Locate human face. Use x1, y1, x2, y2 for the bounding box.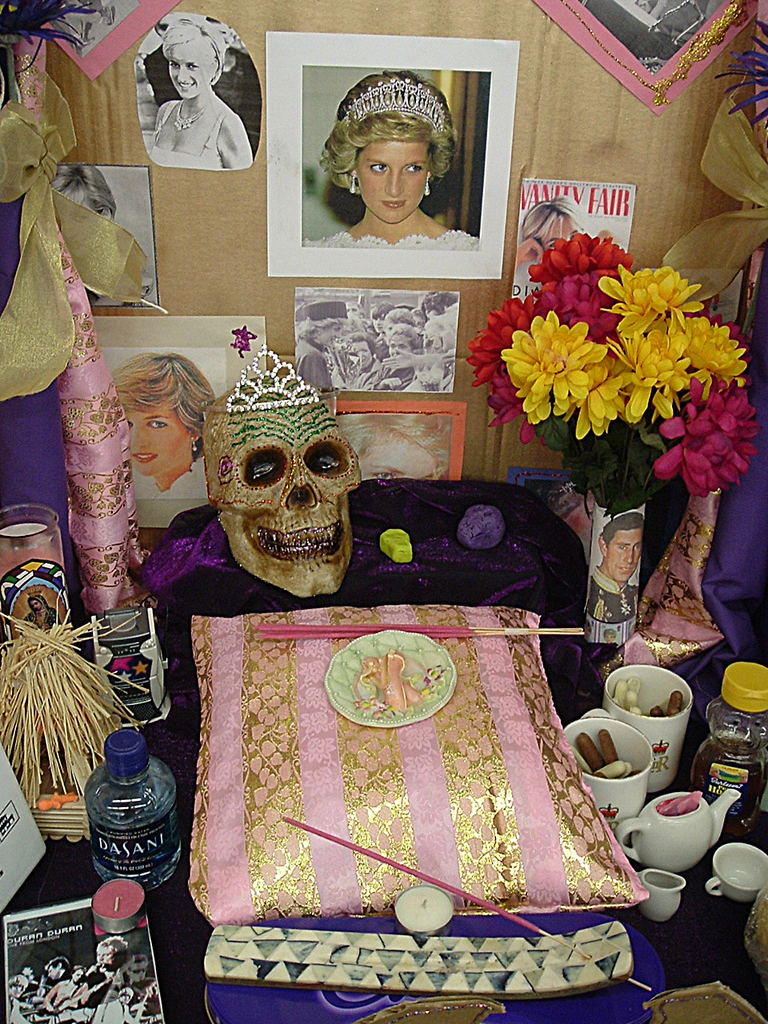
390, 339, 416, 354.
